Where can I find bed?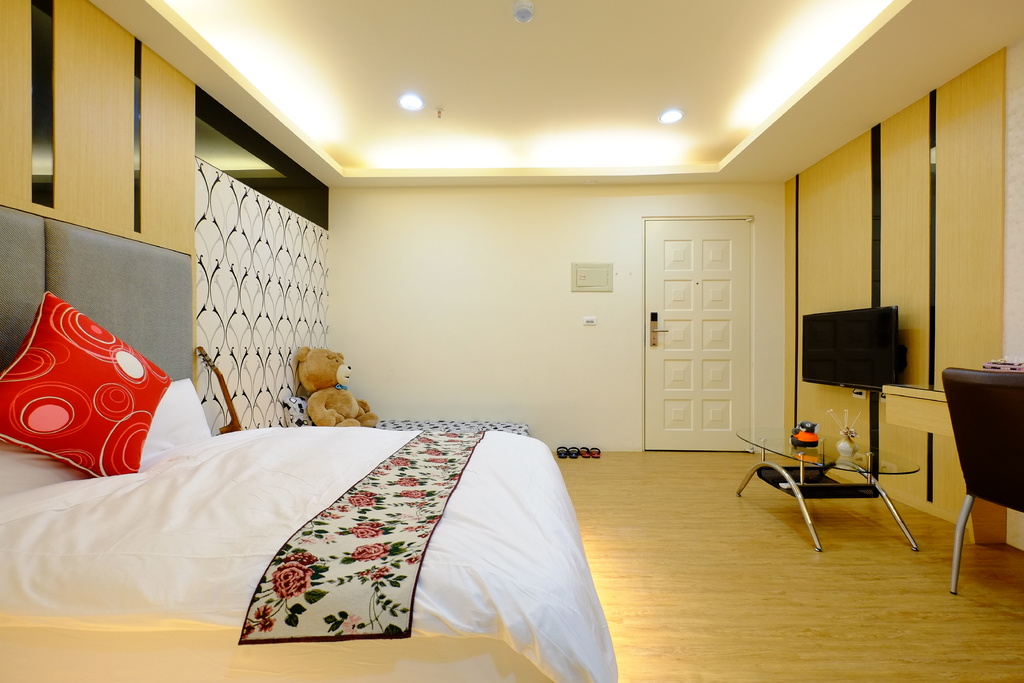
You can find it at <box>0,247,619,682</box>.
